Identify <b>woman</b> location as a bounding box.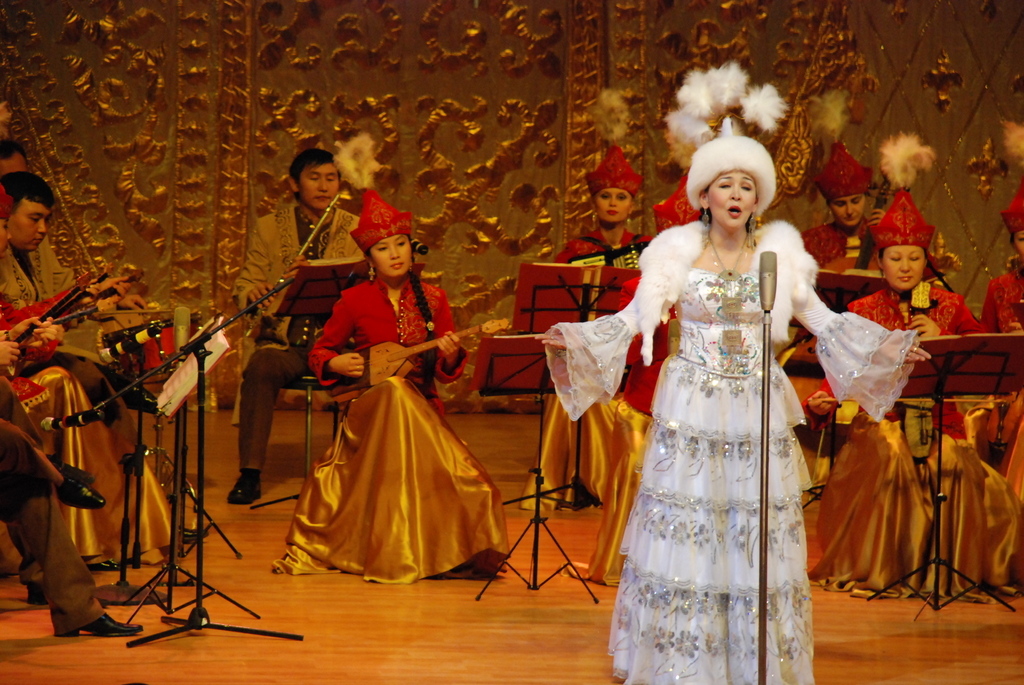
box(816, 196, 1014, 597).
